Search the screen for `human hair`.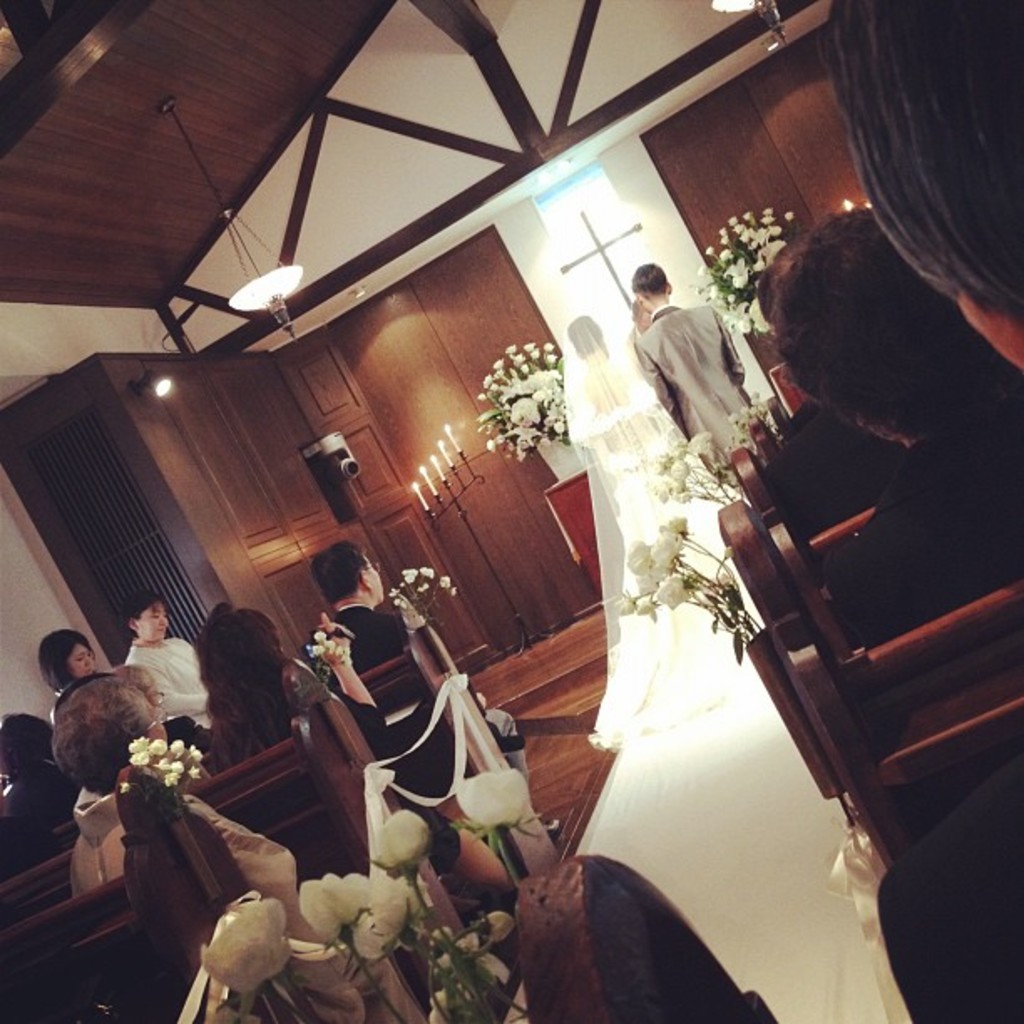
Found at 0/703/59/783.
